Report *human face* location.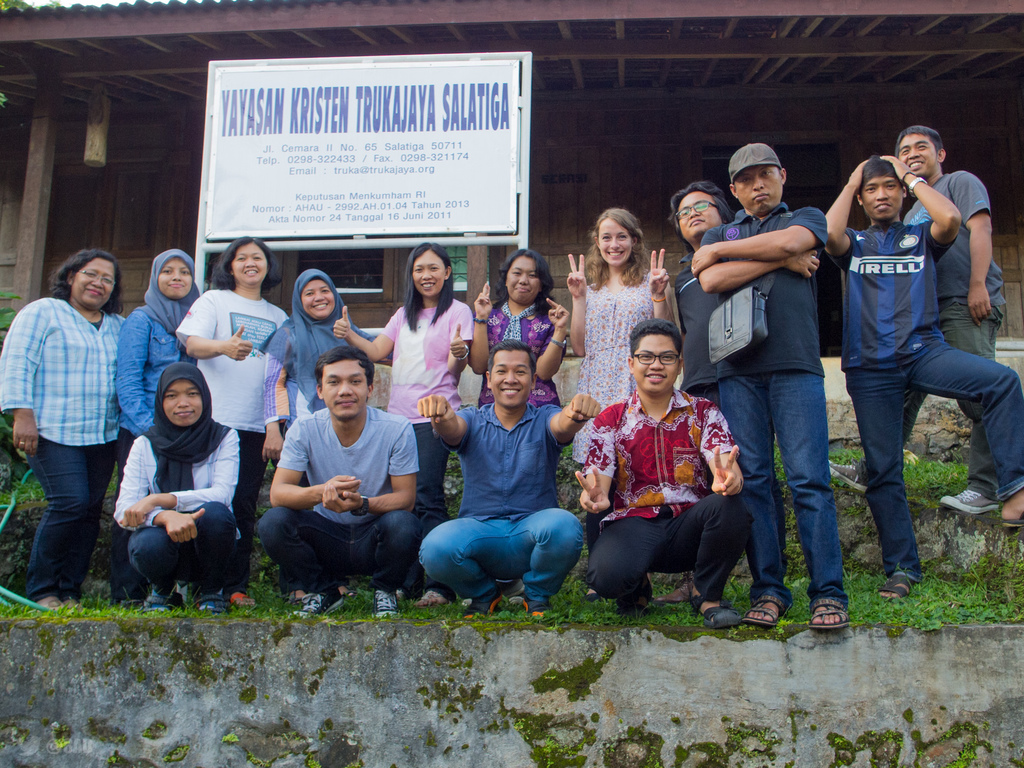
Report: rect(636, 335, 676, 393).
